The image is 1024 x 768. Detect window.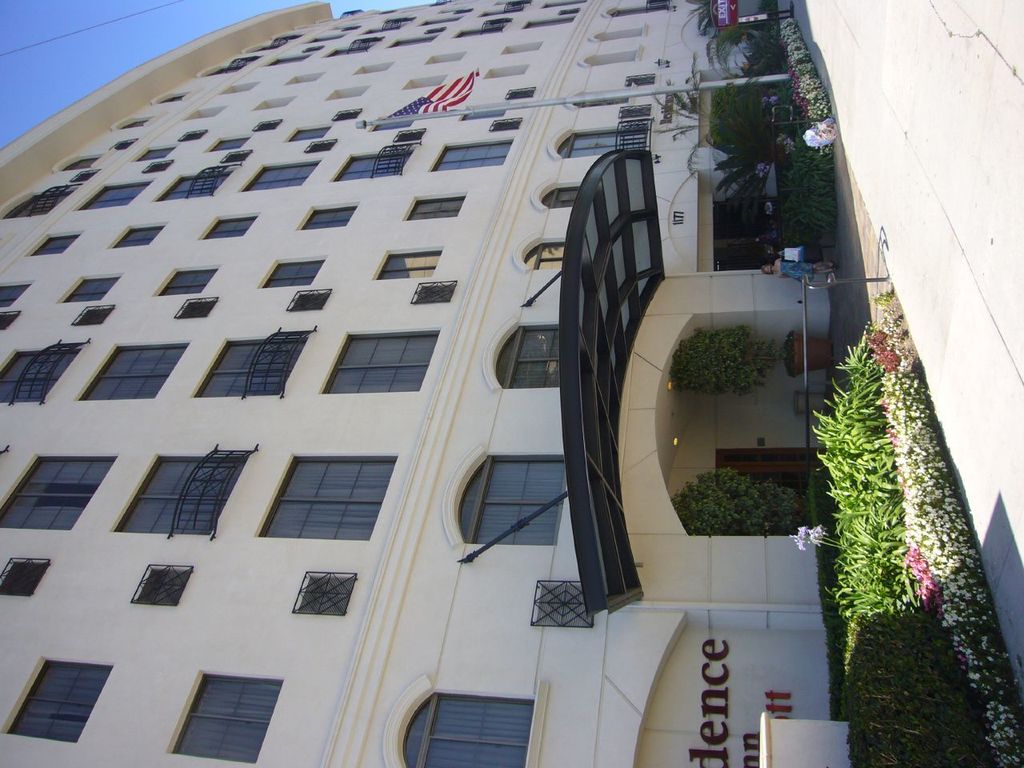
Detection: {"x1": 502, "y1": 86, "x2": 536, "y2": 98}.
